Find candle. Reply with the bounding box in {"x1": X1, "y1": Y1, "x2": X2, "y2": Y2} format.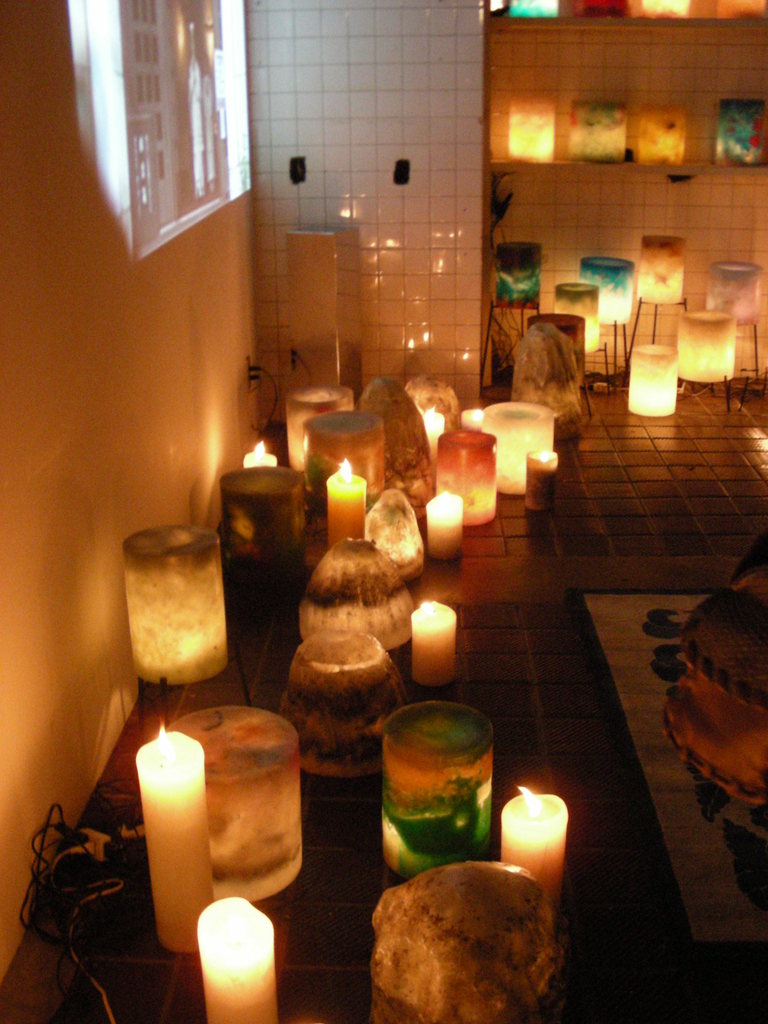
{"x1": 241, "y1": 440, "x2": 278, "y2": 467}.
